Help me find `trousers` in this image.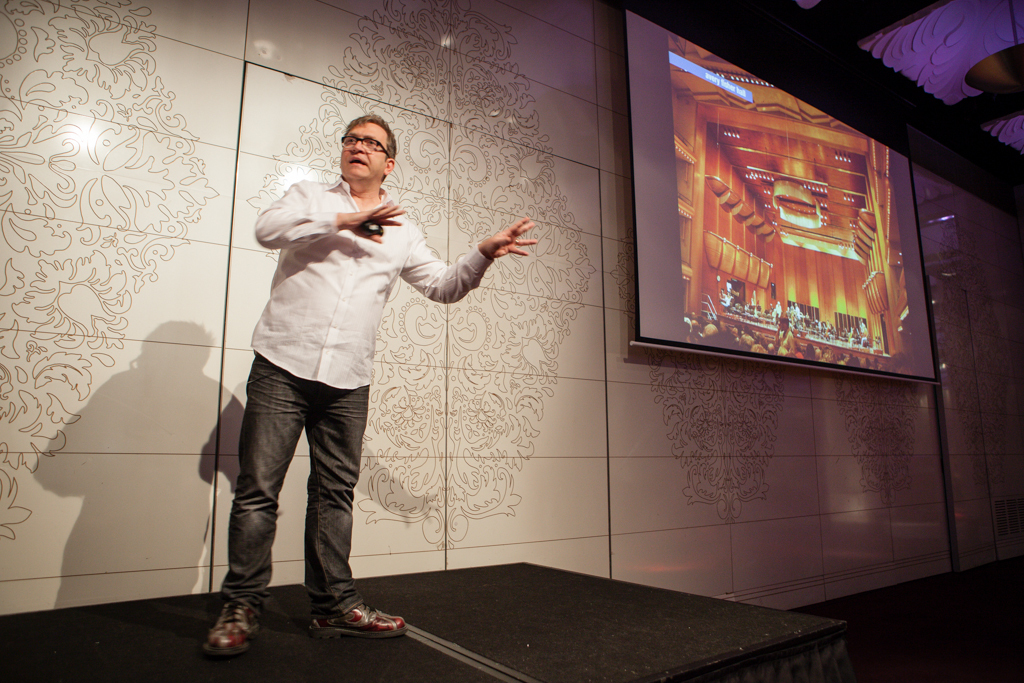
Found it: detection(217, 366, 378, 625).
